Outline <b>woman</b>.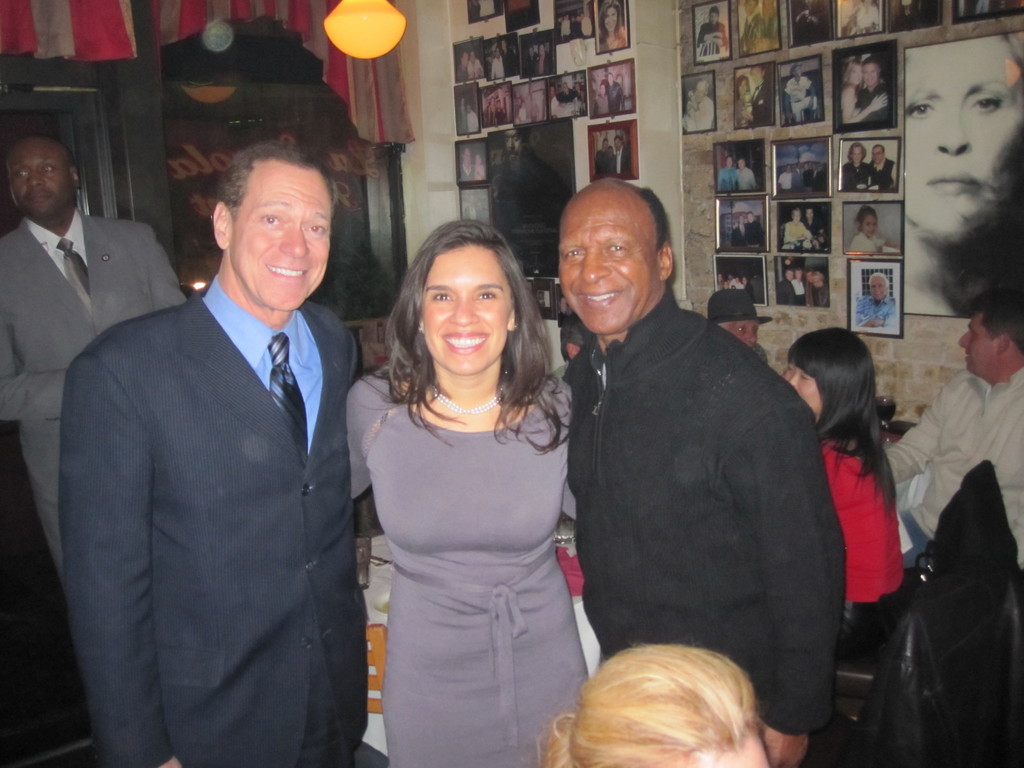
Outline: {"x1": 839, "y1": 61, "x2": 888, "y2": 122}.
